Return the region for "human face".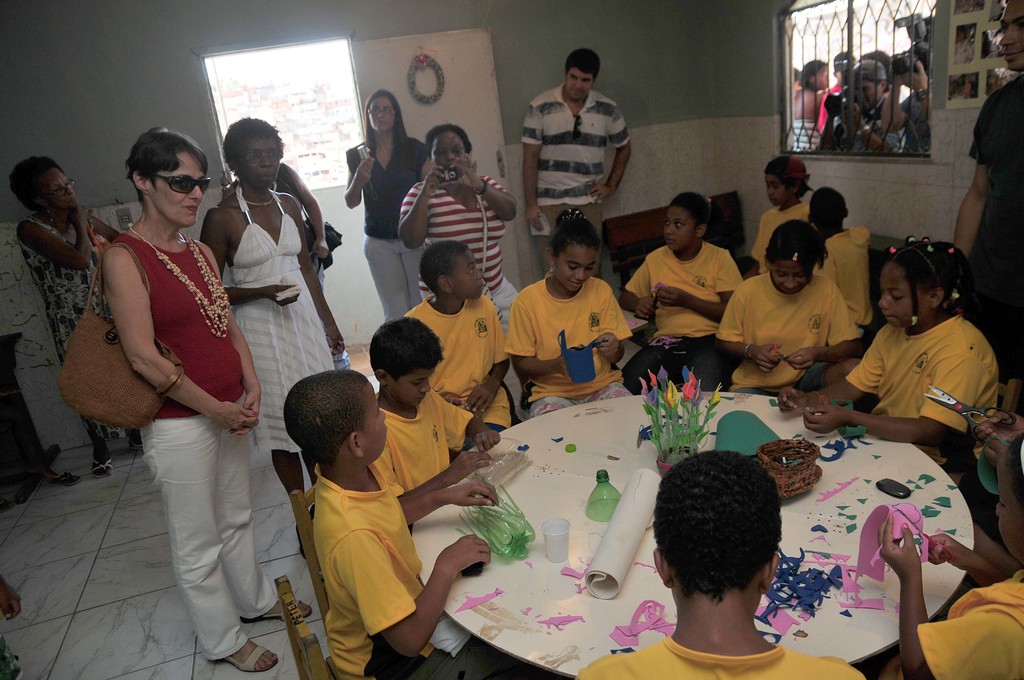
(x1=33, y1=170, x2=73, y2=210).
